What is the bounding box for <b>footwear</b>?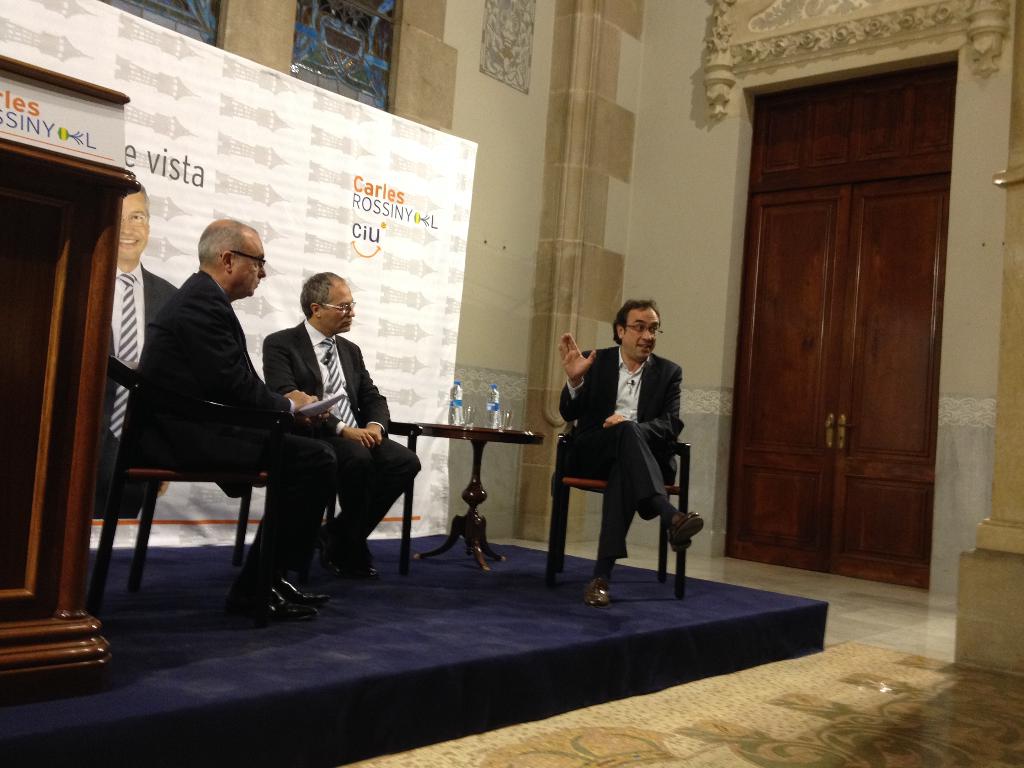
box(340, 541, 378, 580).
